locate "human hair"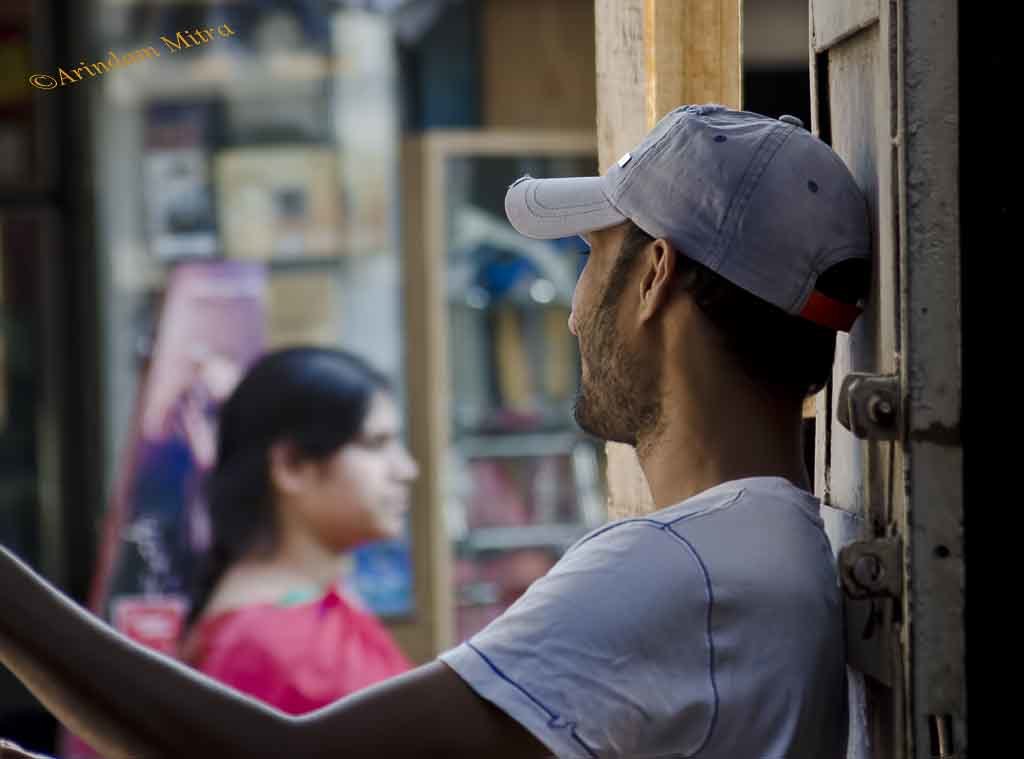
[left=603, top=222, right=872, bottom=426]
